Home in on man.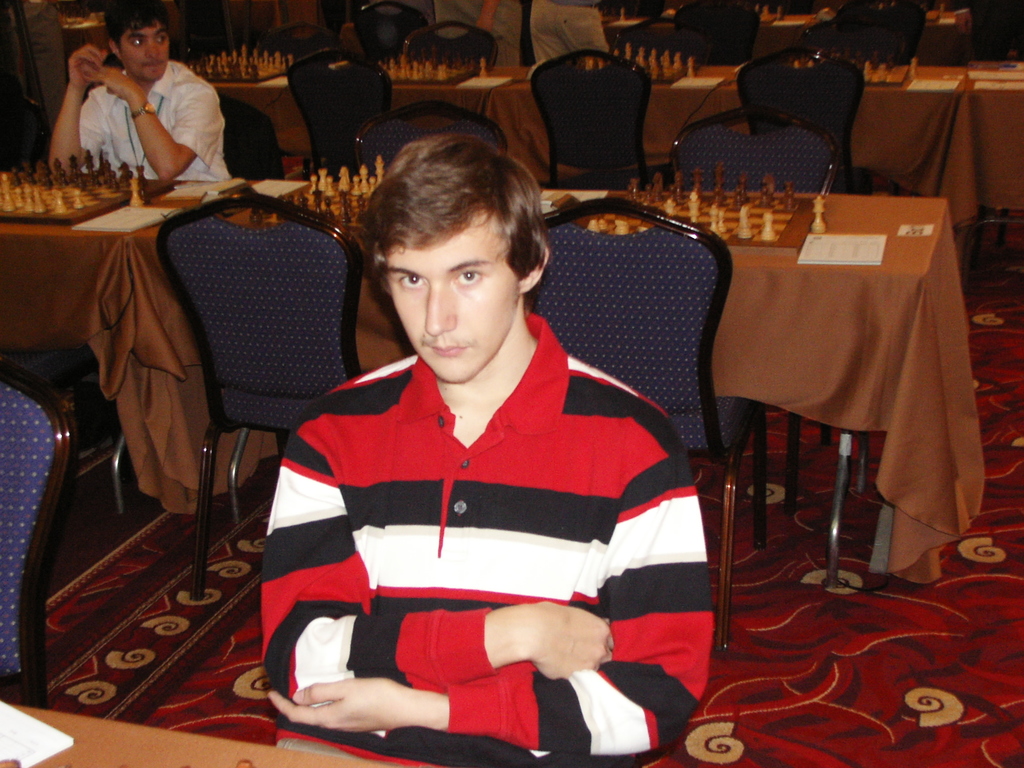
Homed in at 45:0:228:182.
